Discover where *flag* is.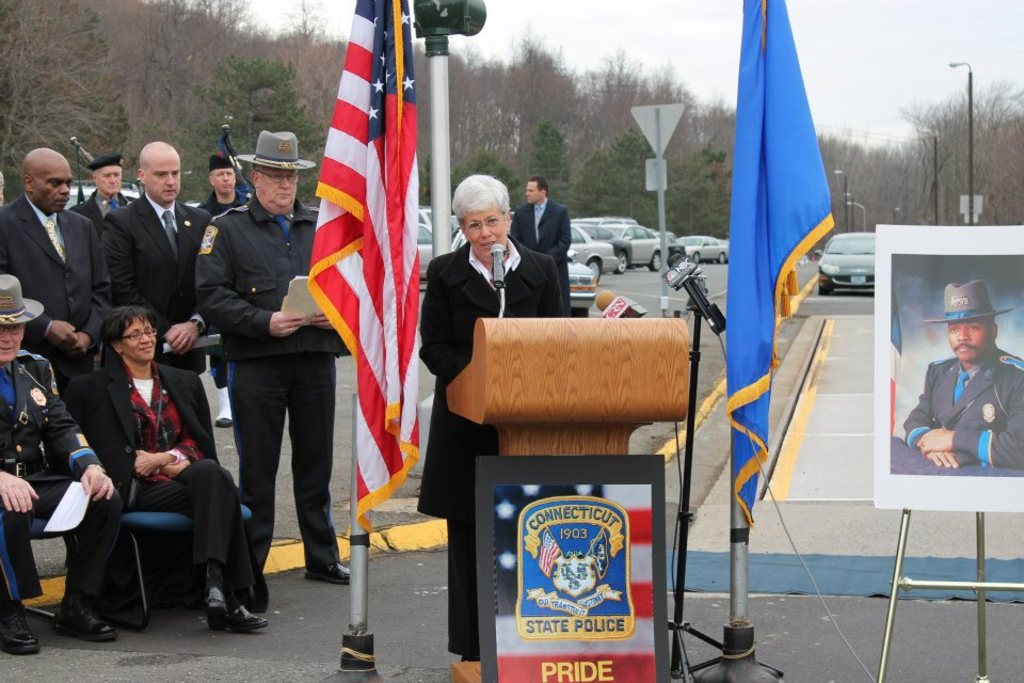
Discovered at bbox(723, 0, 832, 528).
